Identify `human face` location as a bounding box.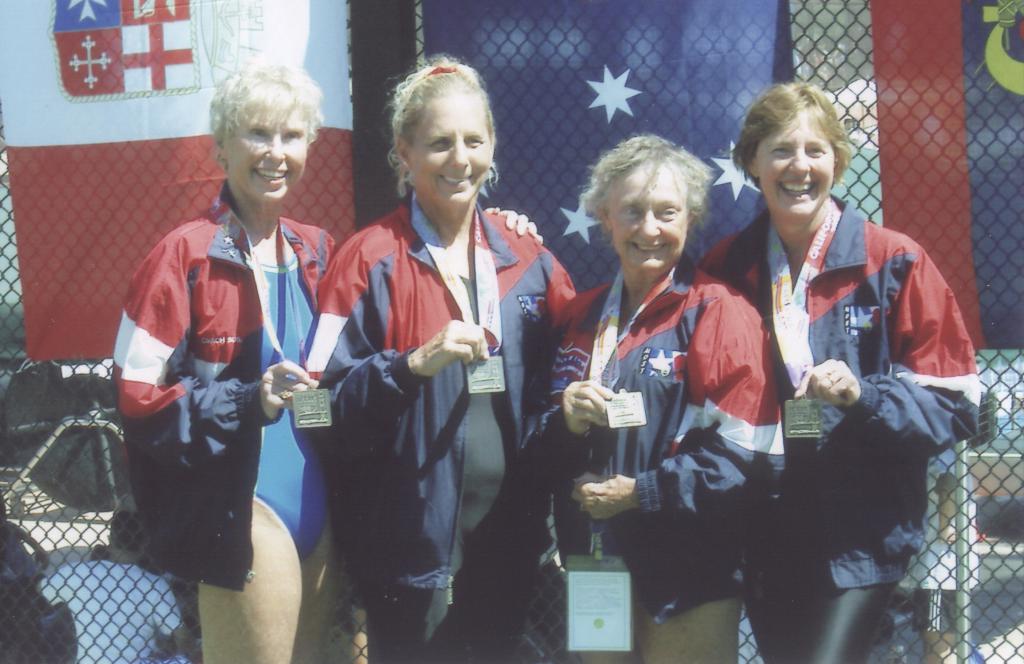
BBox(612, 168, 685, 270).
